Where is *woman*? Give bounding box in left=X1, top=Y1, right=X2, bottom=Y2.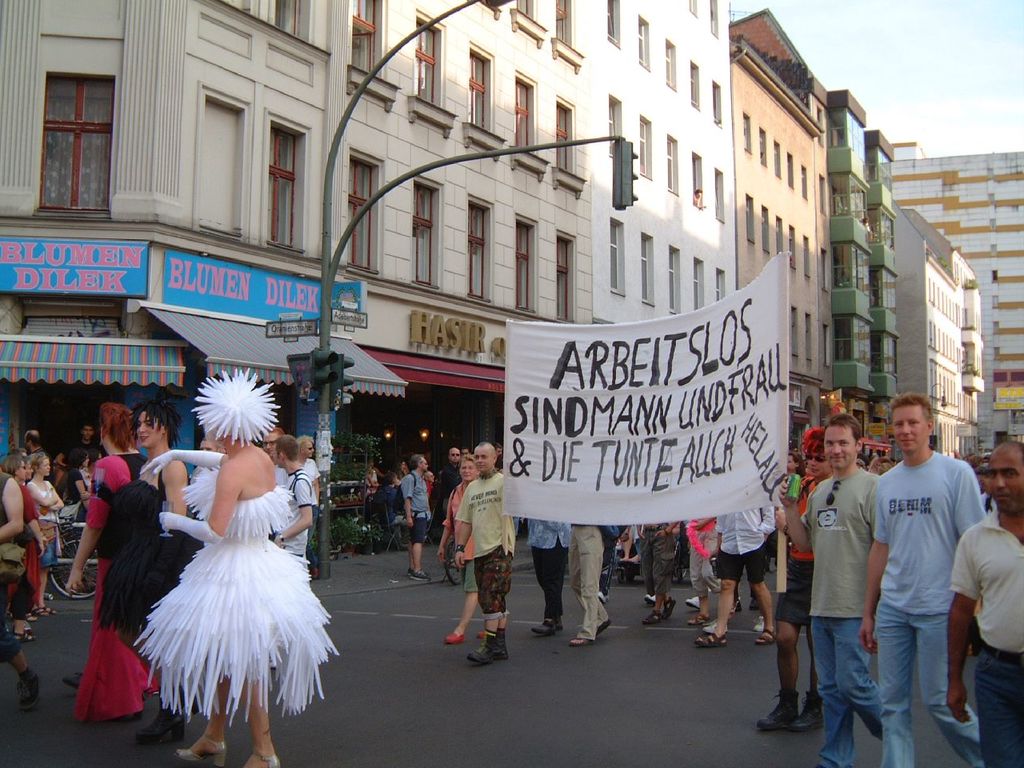
left=79, top=390, right=210, bottom=741.
